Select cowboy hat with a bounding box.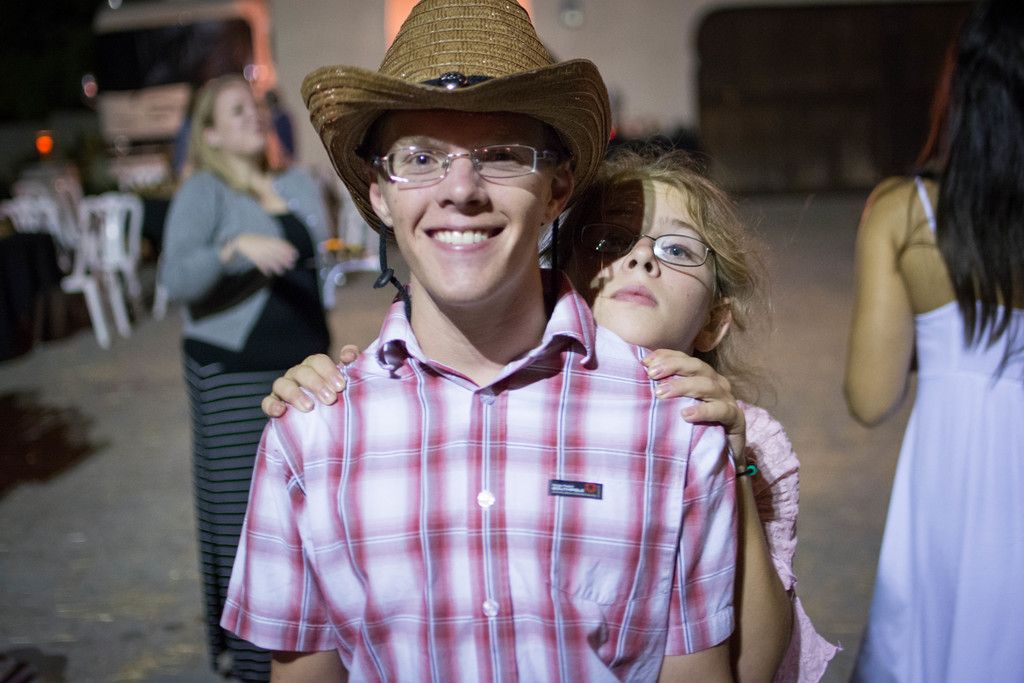
323,0,583,315.
